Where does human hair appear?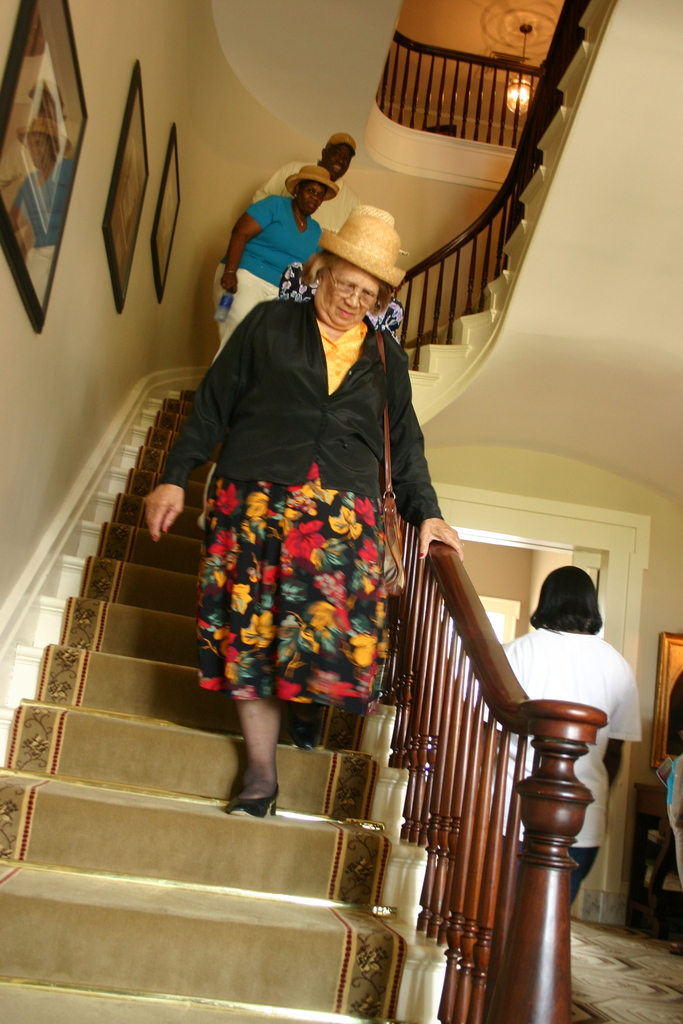
Appears at (x1=300, y1=251, x2=391, y2=314).
